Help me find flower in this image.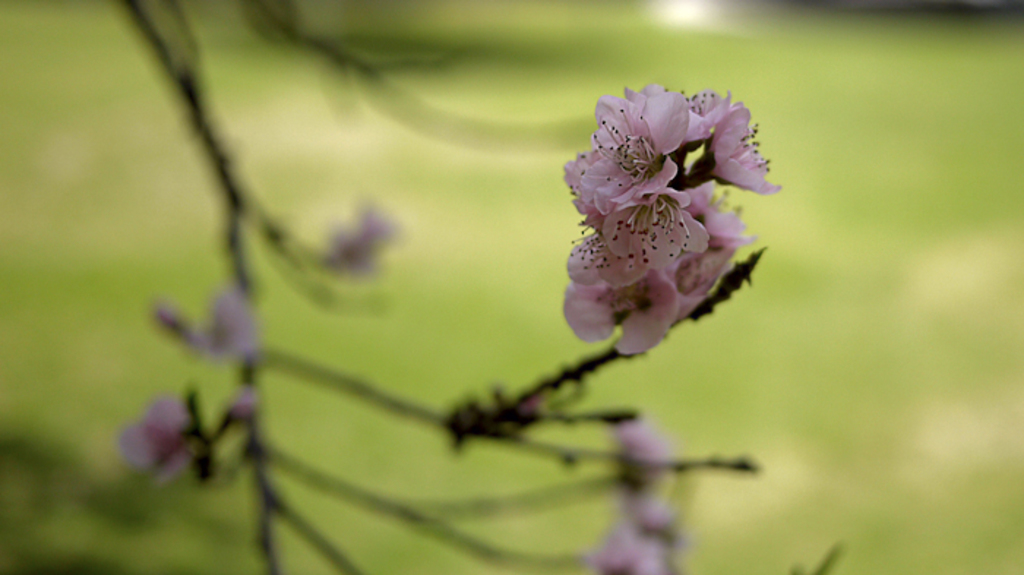
Found it: locate(306, 200, 404, 285).
